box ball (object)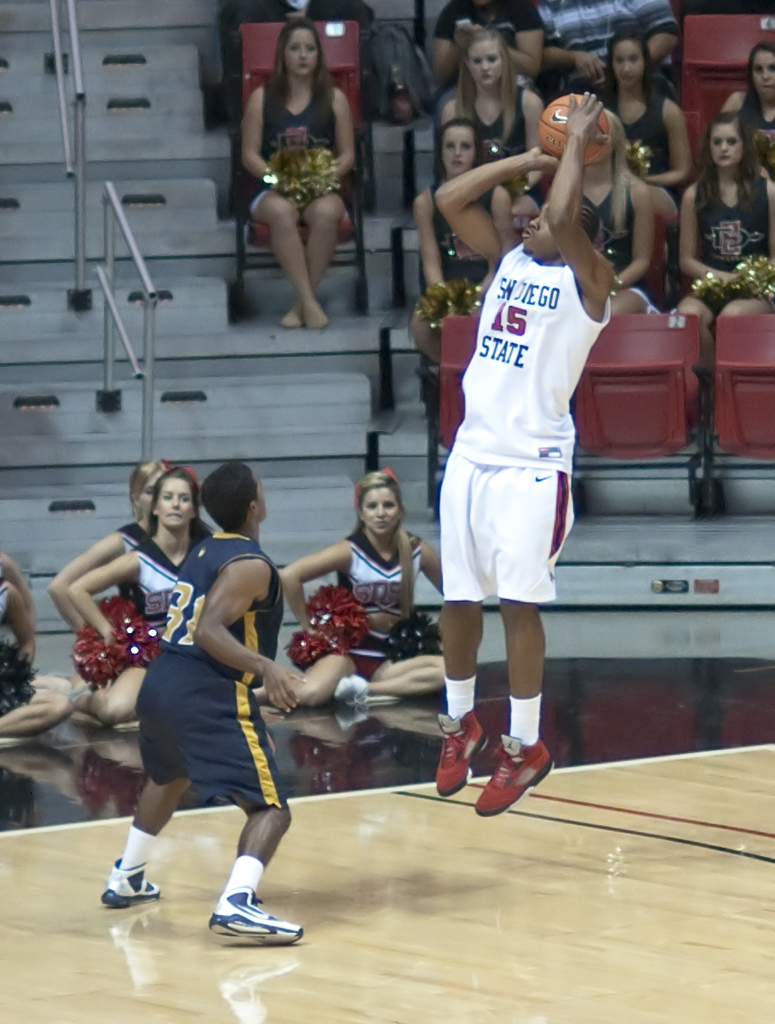
region(541, 98, 613, 166)
